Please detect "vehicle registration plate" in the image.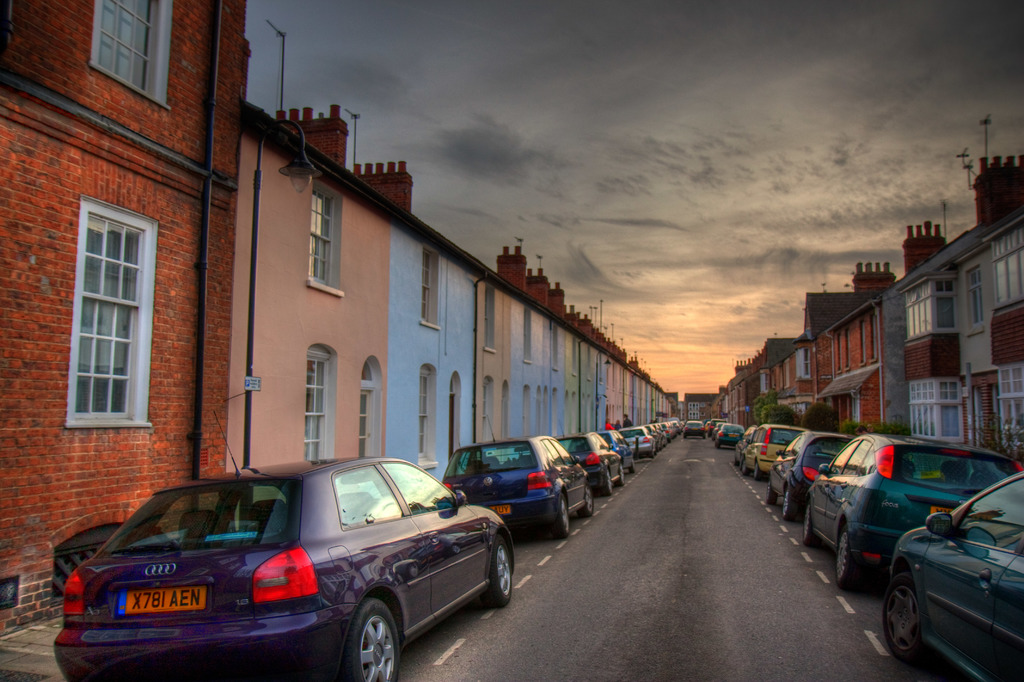
<bbox>118, 584, 204, 617</bbox>.
